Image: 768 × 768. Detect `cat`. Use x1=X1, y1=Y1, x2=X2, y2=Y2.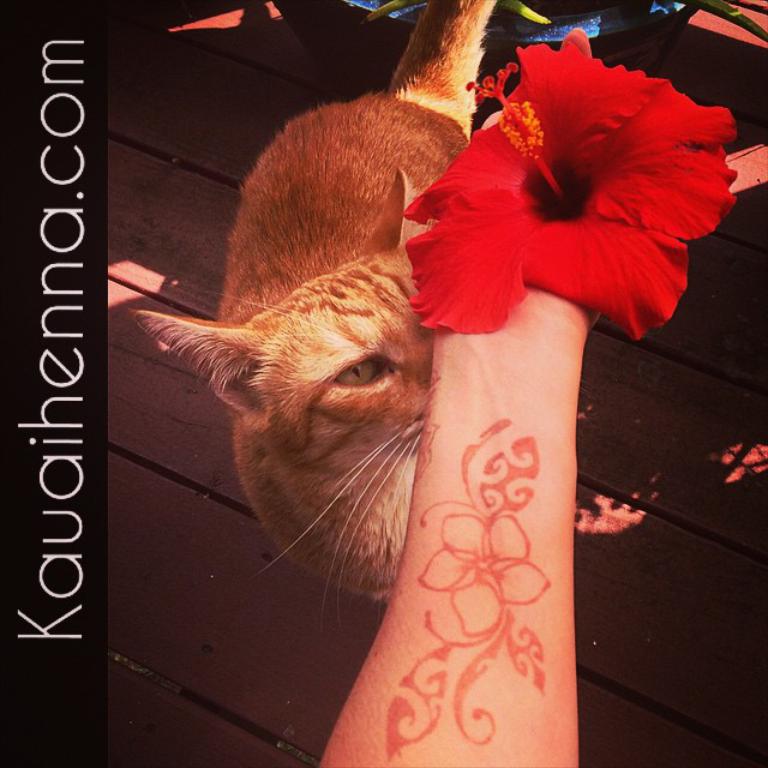
x1=126, y1=0, x2=476, y2=606.
